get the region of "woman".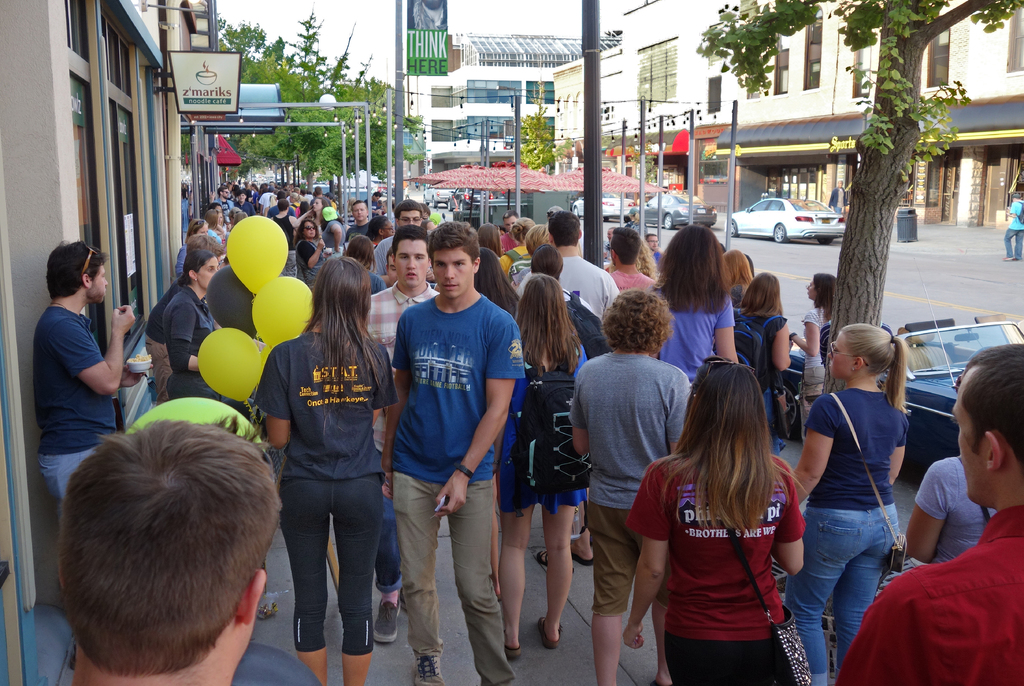
(left=169, top=216, right=207, bottom=279).
